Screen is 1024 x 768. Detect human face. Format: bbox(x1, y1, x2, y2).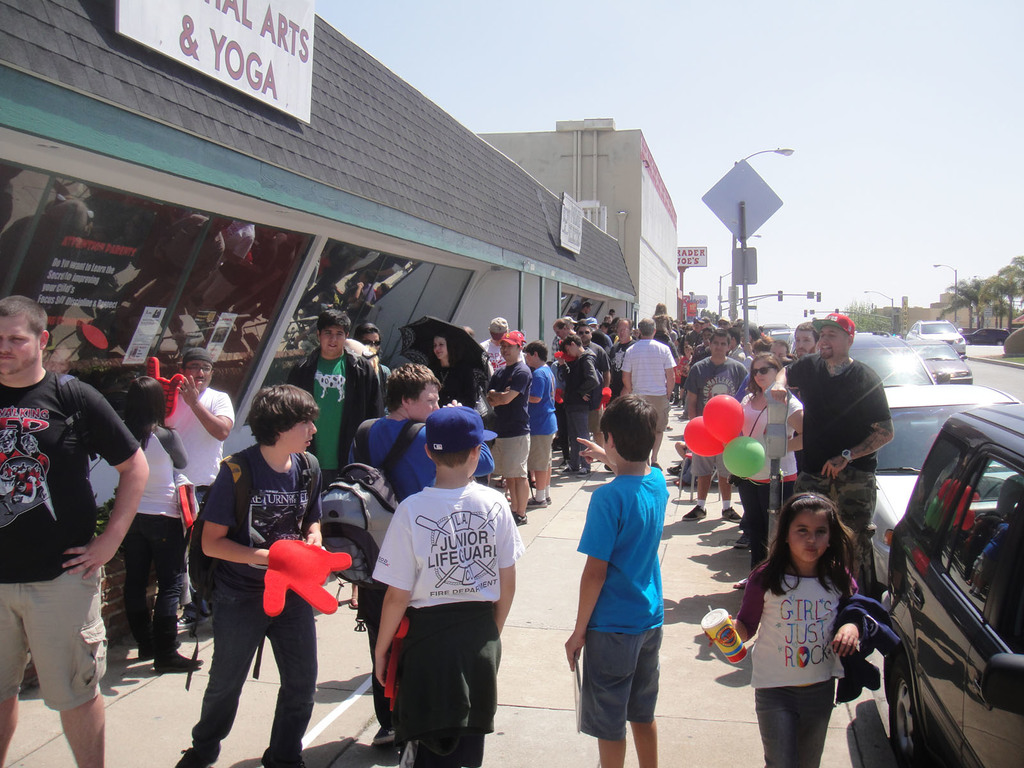
bbox(818, 323, 852, 368).
